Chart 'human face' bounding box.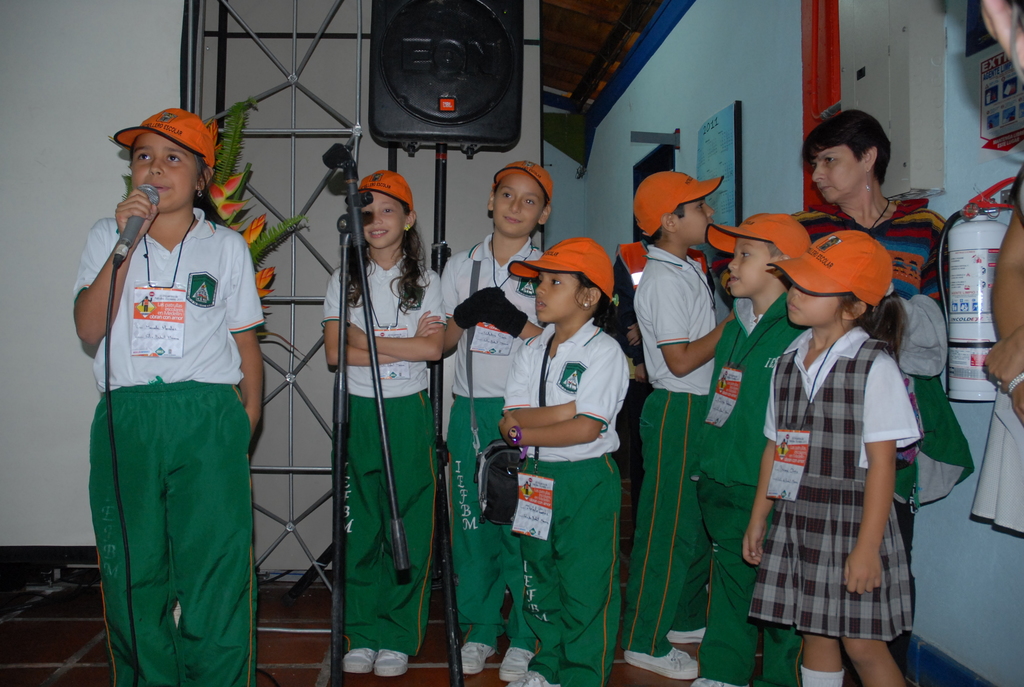
Charted: (left=785, top=283, right=844, bottom=324).
